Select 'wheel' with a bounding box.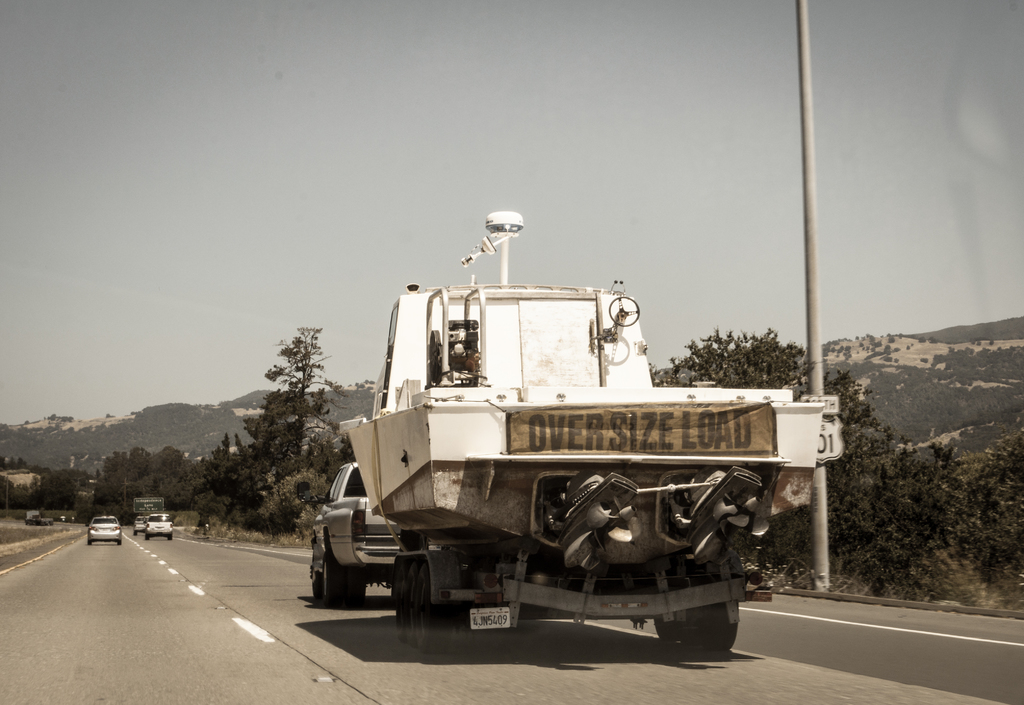
select_region(136, 530, 141, 533).
